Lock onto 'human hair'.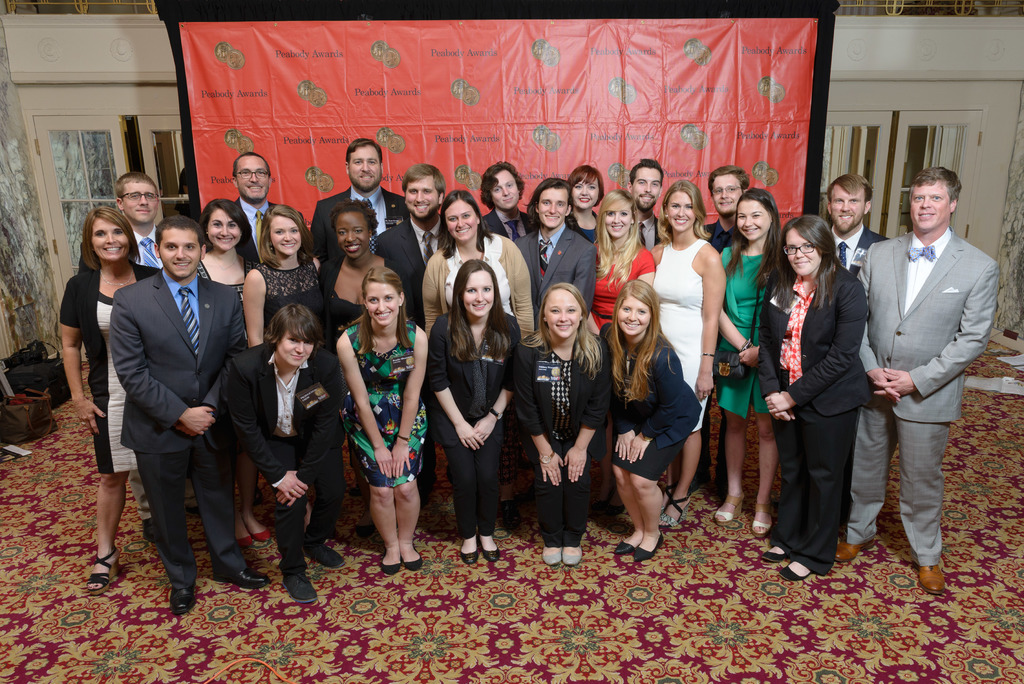
Locked: box=[908, 165, 962, 204].
